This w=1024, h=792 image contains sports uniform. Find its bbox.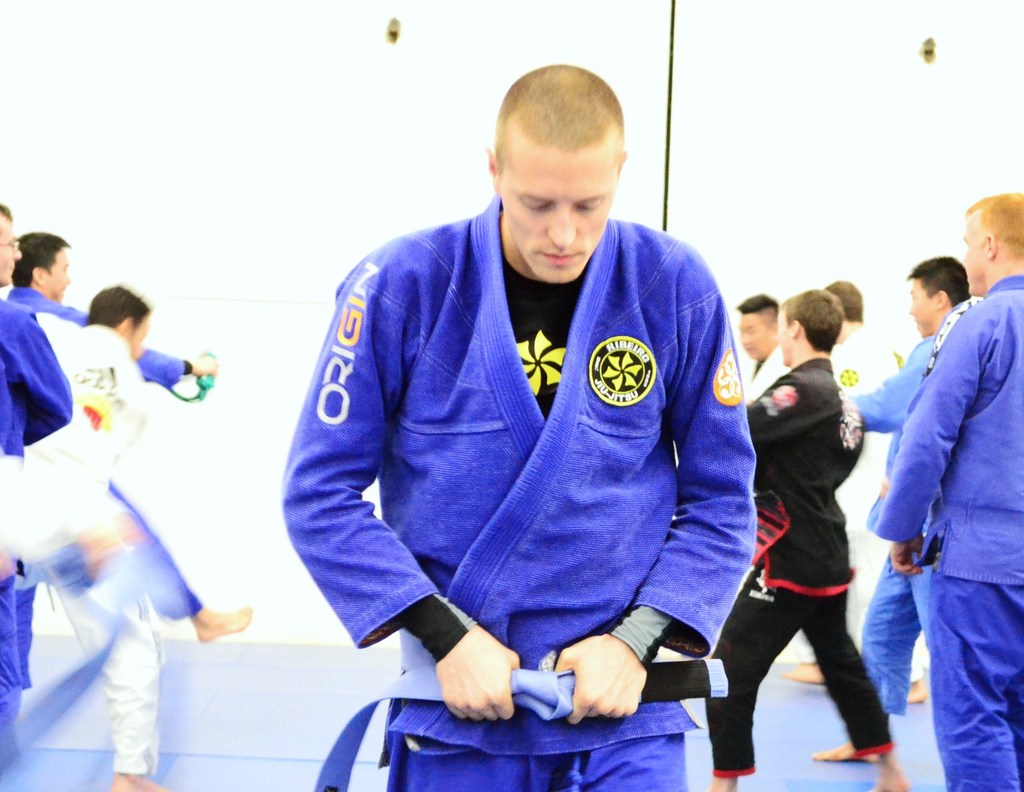
crop(701, 354, 899, 773).
